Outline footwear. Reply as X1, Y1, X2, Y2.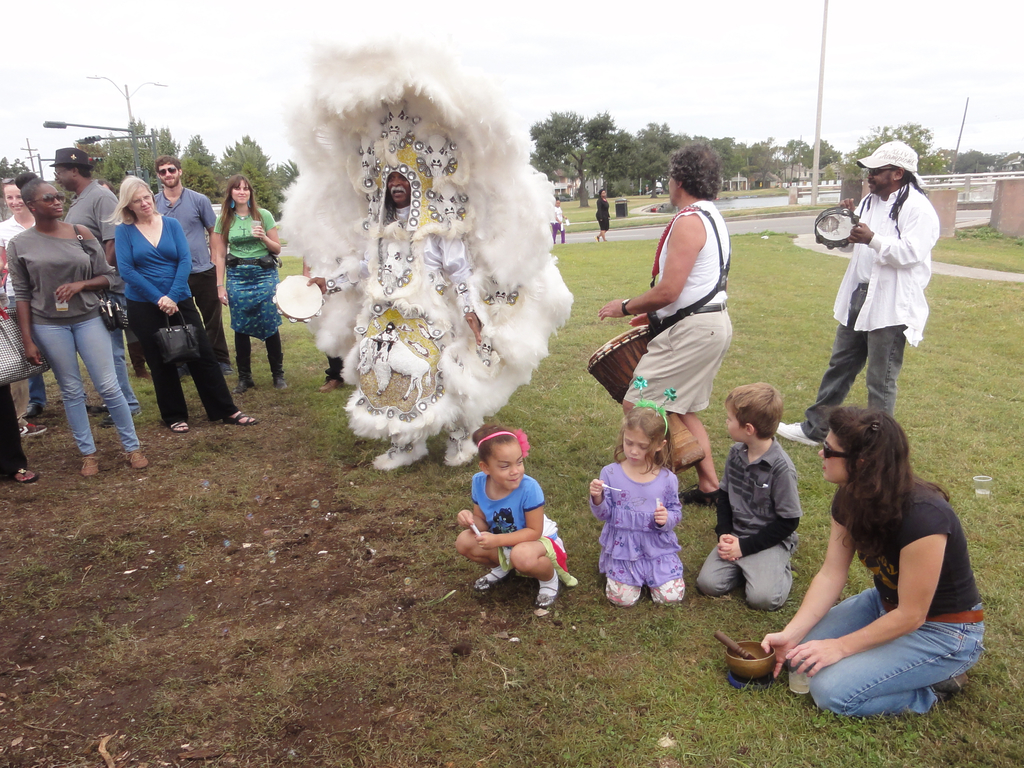
175, 359, 189, 375.
